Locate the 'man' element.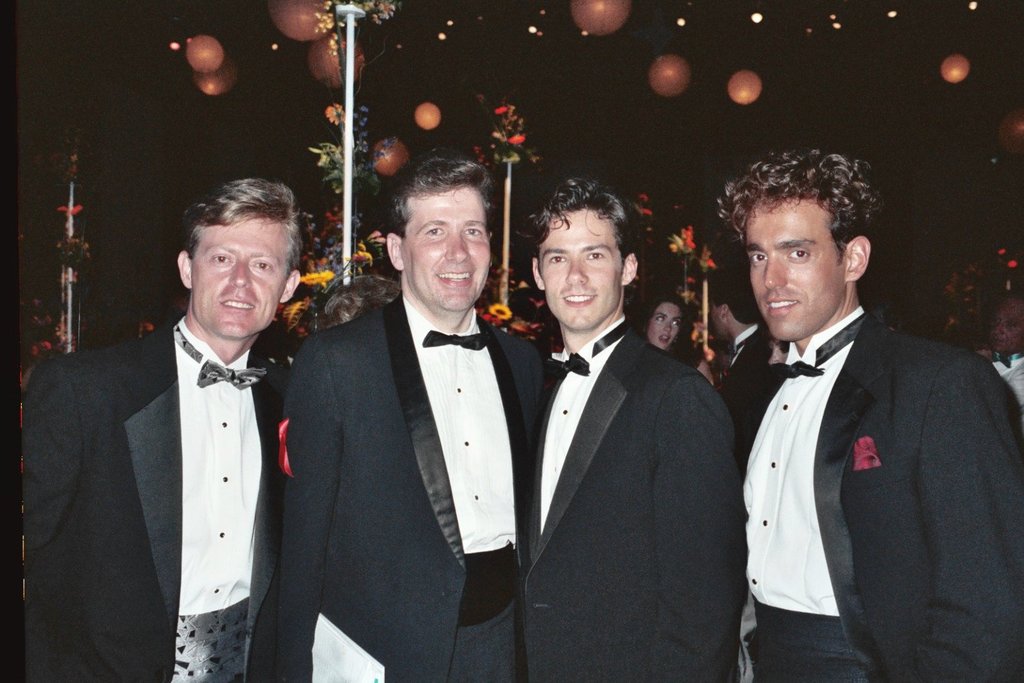
Element bbox: (268, 148, 547, 682).
